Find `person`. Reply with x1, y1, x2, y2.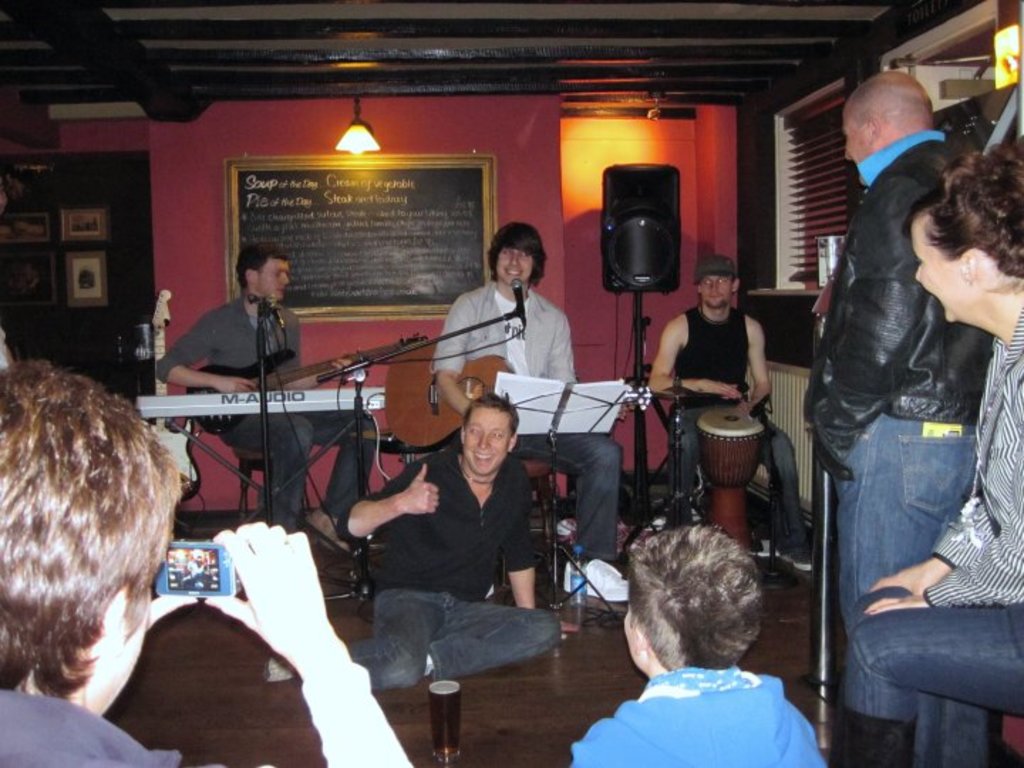
430, 210, 627, 607.
